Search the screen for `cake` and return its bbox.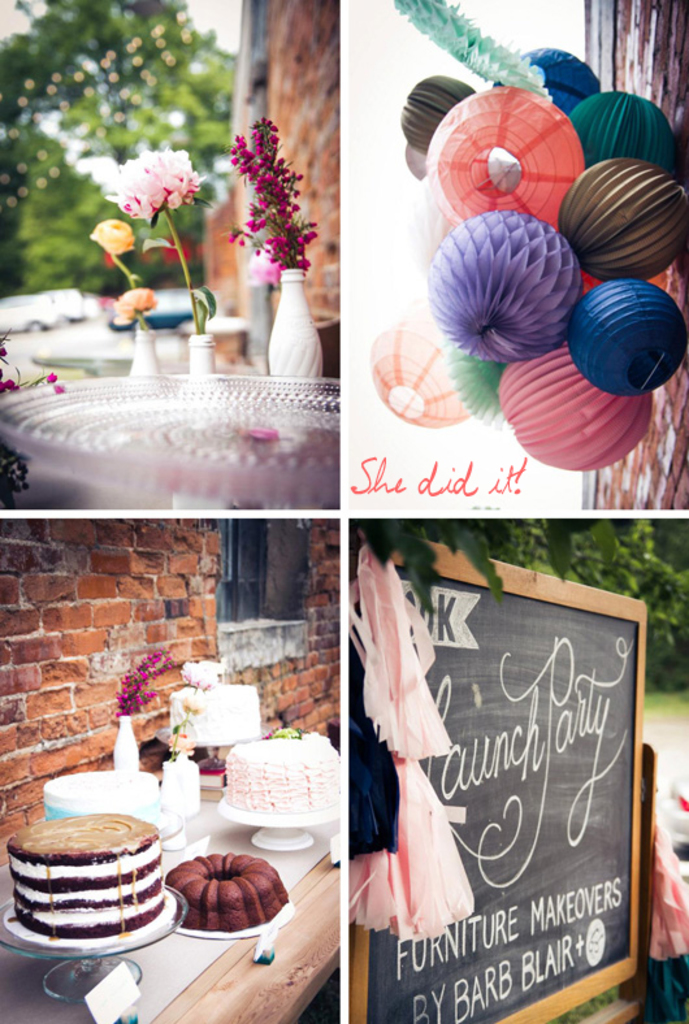
Found: (164, 684, 263, 742).
